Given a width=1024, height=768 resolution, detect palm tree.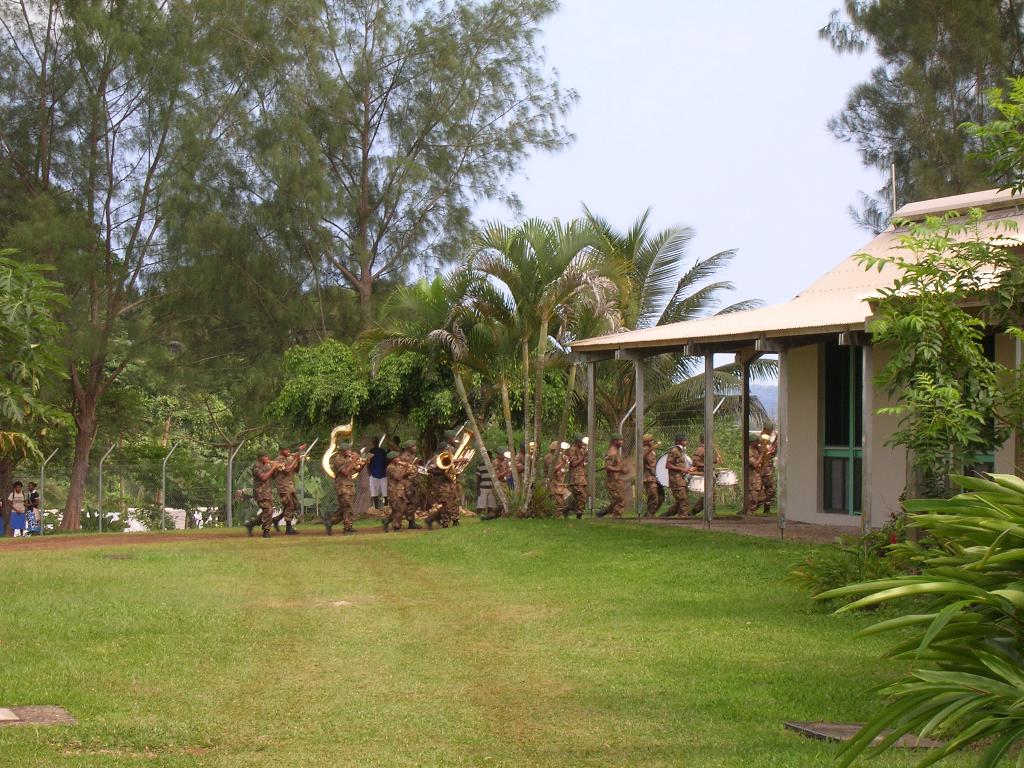
locate(611, 246, 784, 444).
